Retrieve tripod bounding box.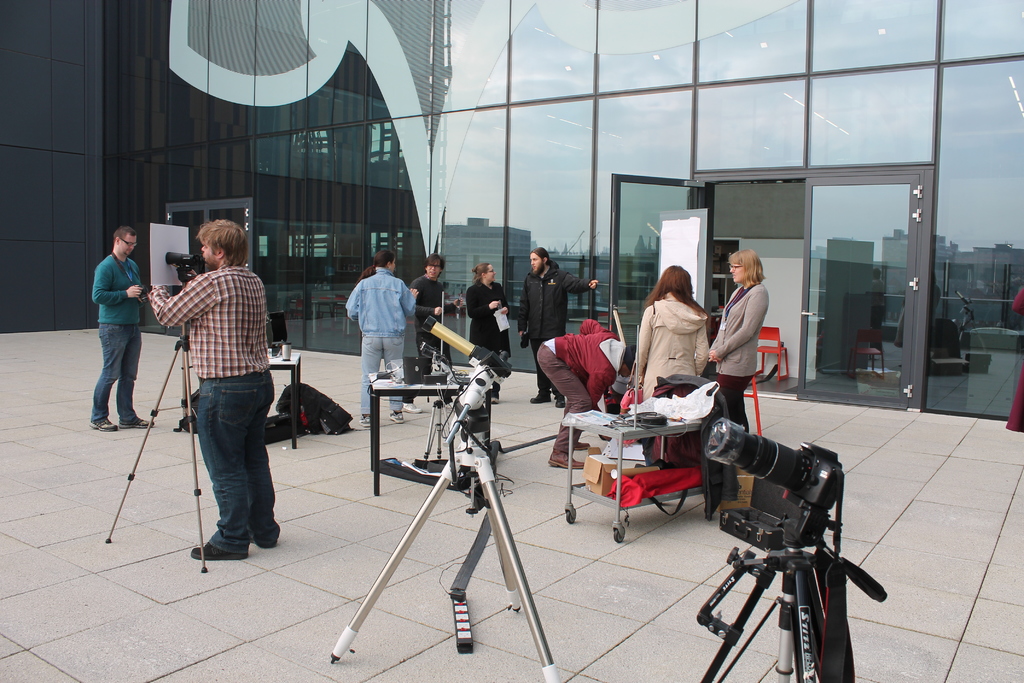
Bounding box: <bbox>699, 550, 852, 682</bbox>.
